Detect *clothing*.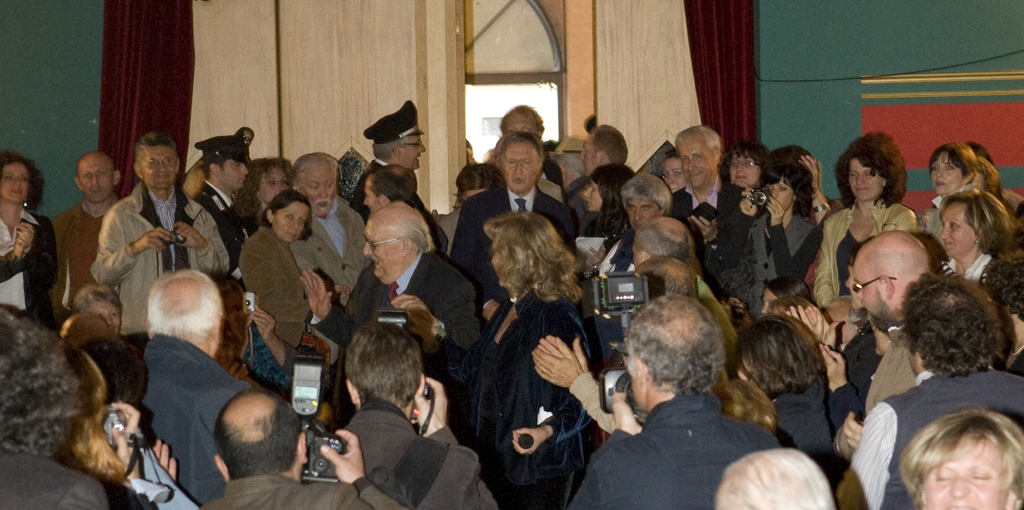
Detected at 289 190 371 303.
